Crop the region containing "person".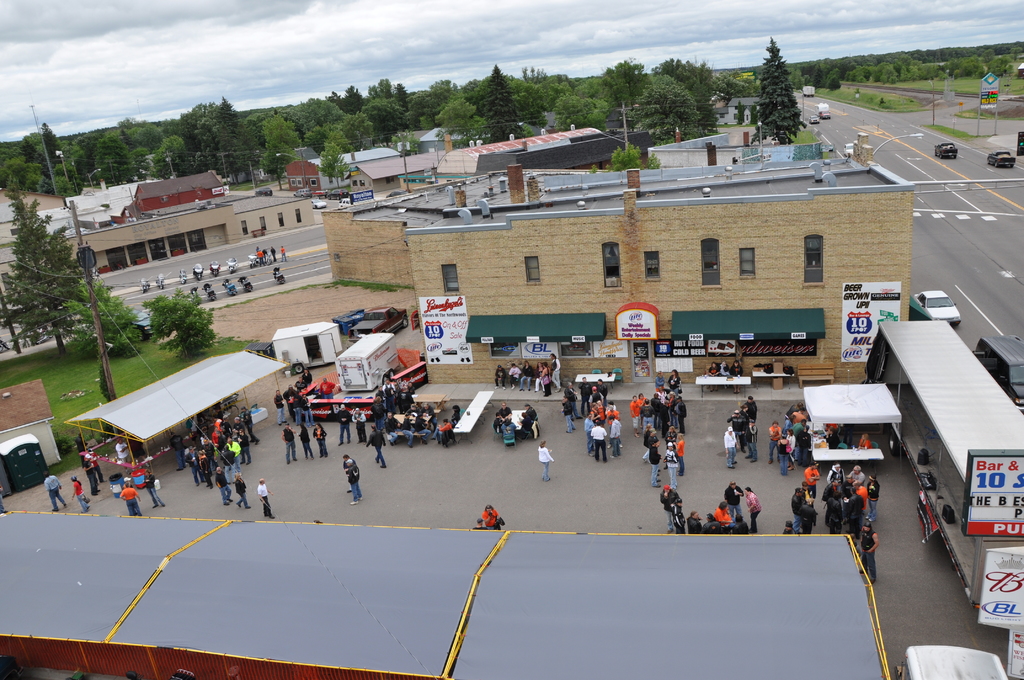
Crop region: <box>354,409,365,442</box>.
